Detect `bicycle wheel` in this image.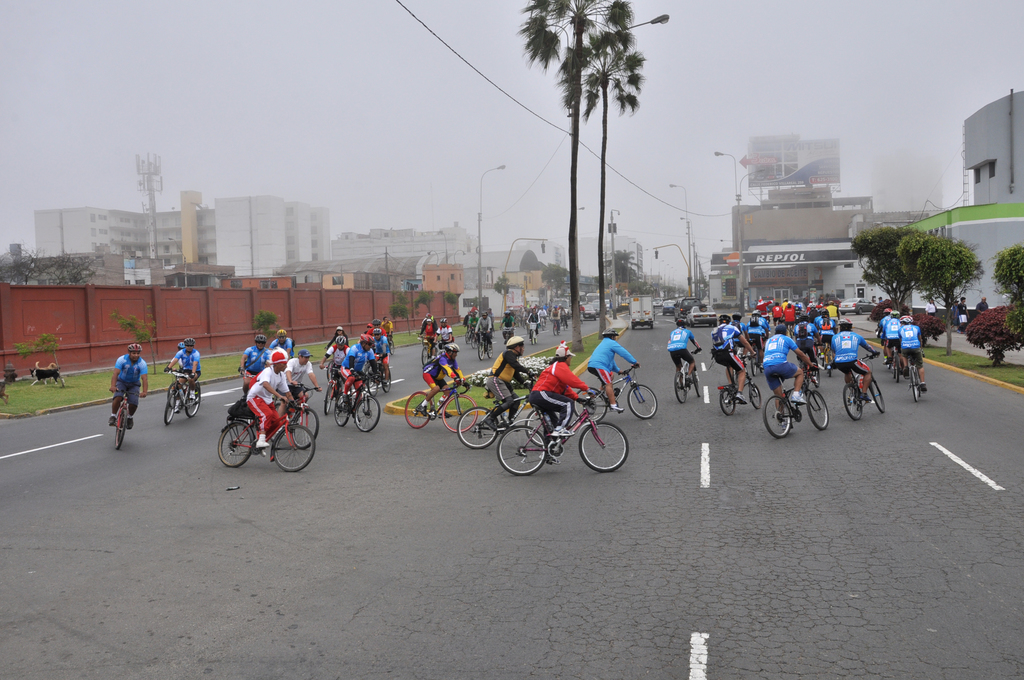
Detection: <region>163, 389, 176, 426</region>.
